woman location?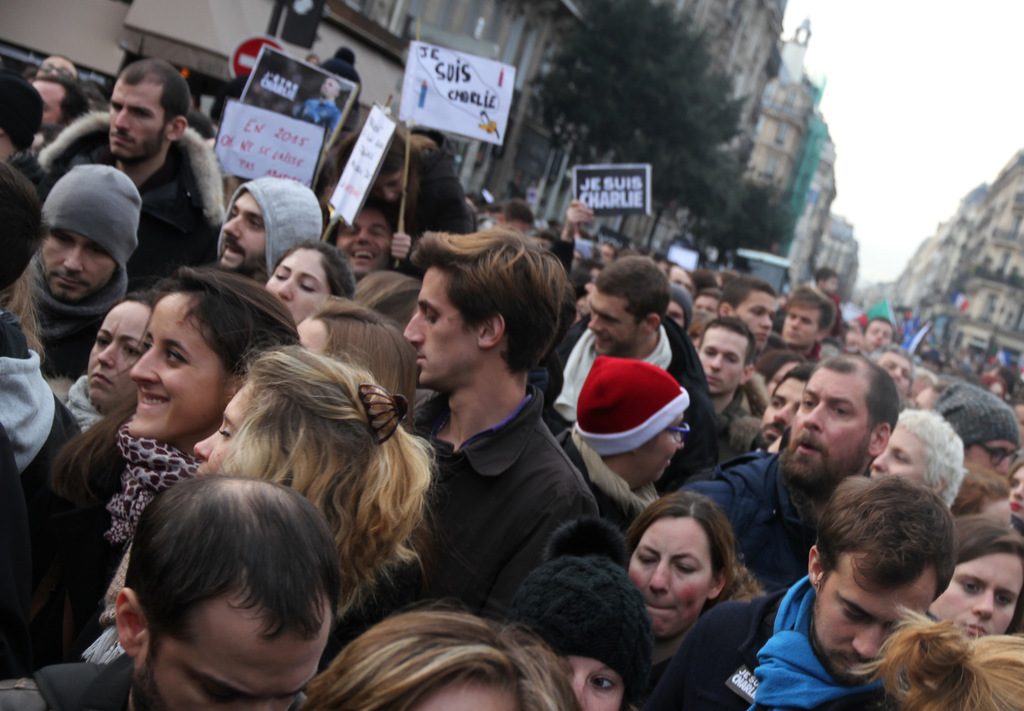
{"left": 503, "top": 554, "right": 672, "bottom": 710}
